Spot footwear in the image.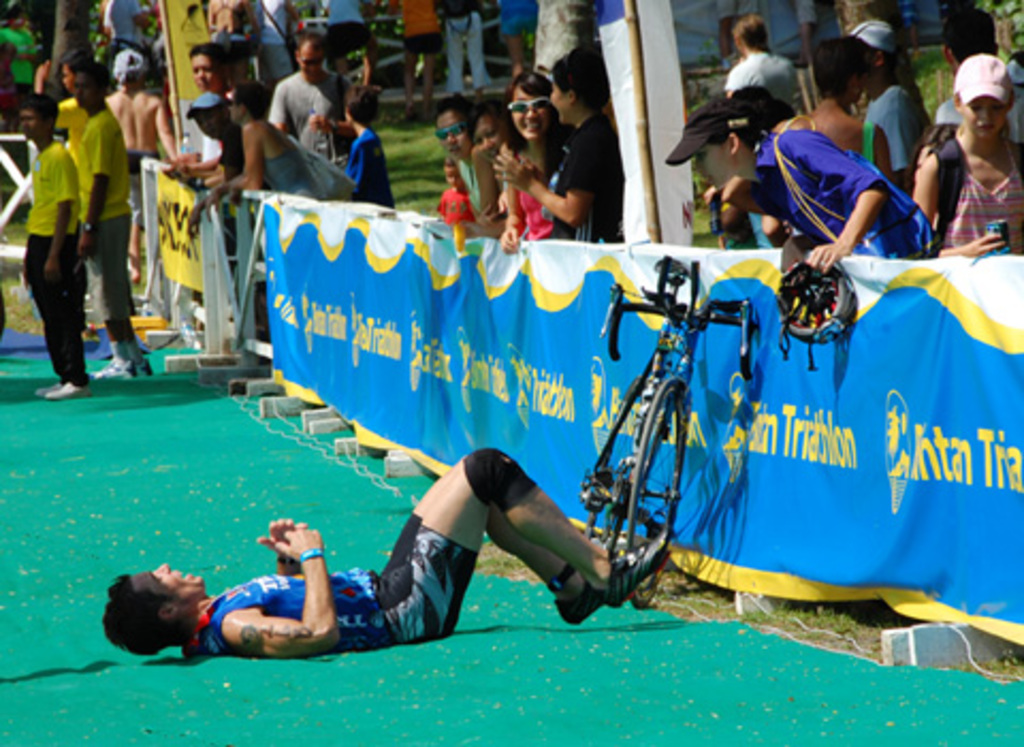
footwear found at crop(606, 525, 668, 610).
